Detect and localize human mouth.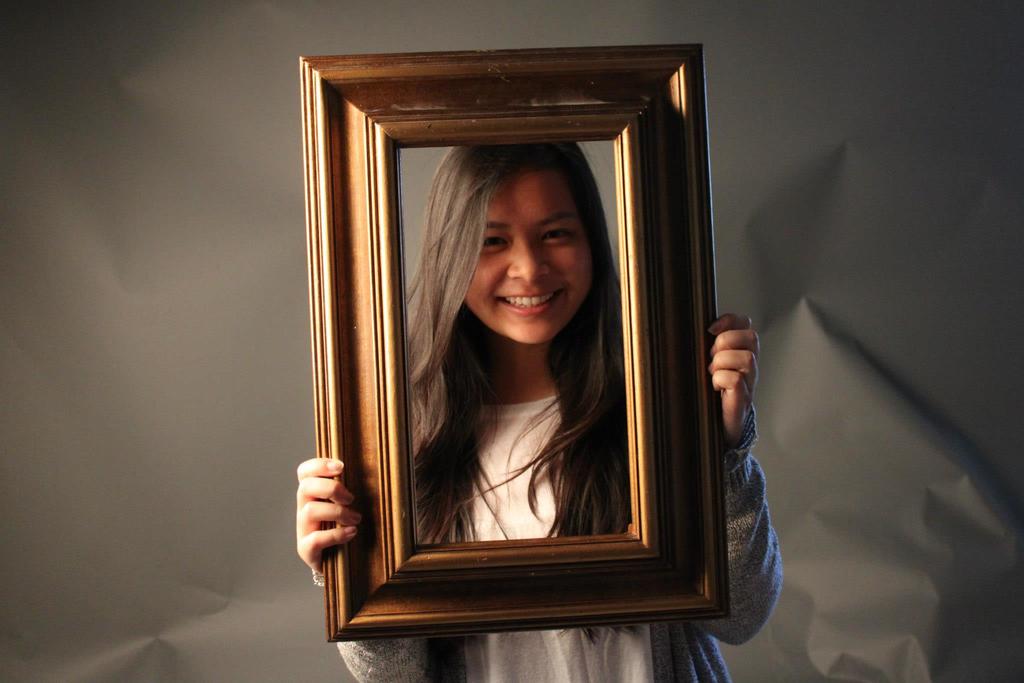
Localized at Rect(493, 287, 568, 319).
